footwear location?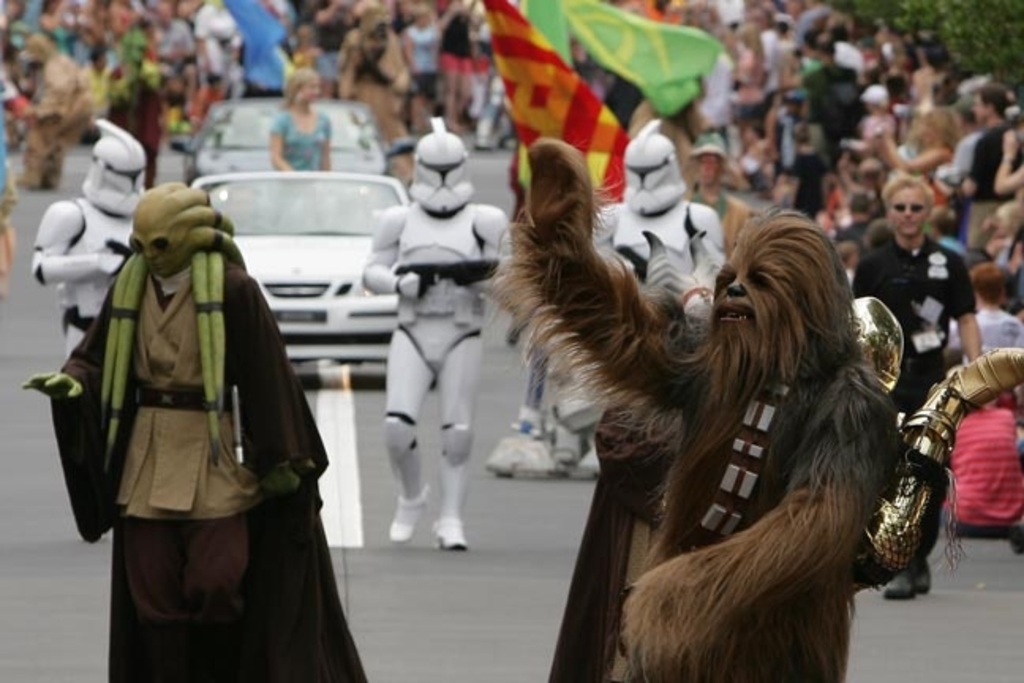
488 428 525 477
